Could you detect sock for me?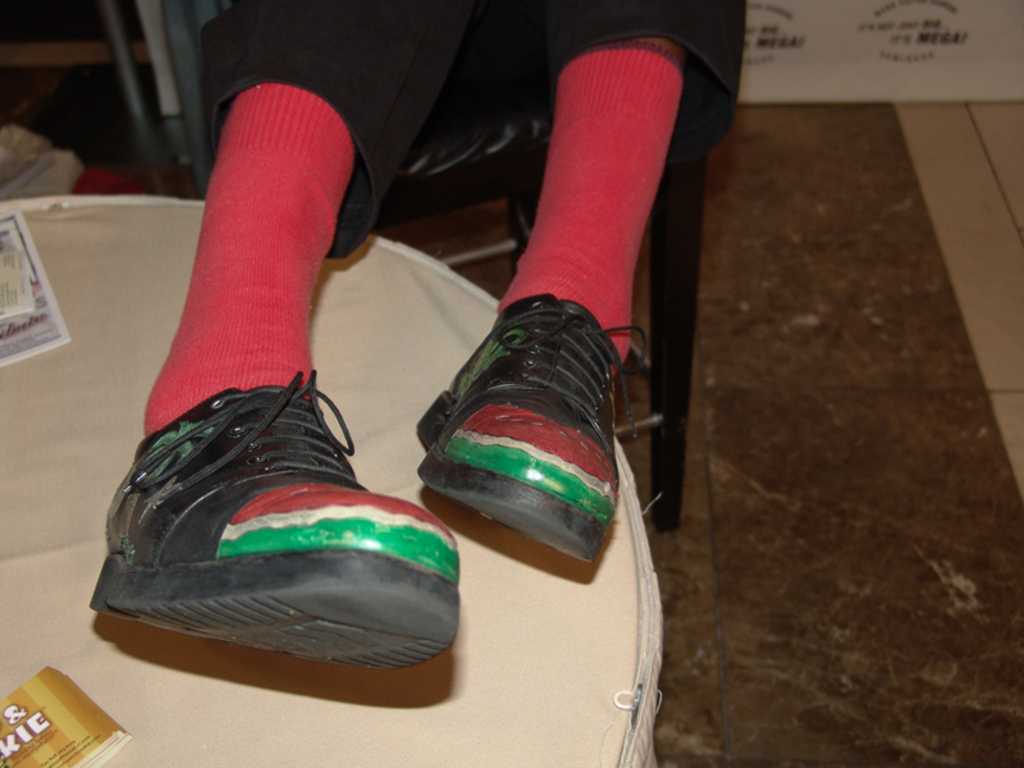
Detection result: [x1=142, y1=82, x2=356, y2=430].
